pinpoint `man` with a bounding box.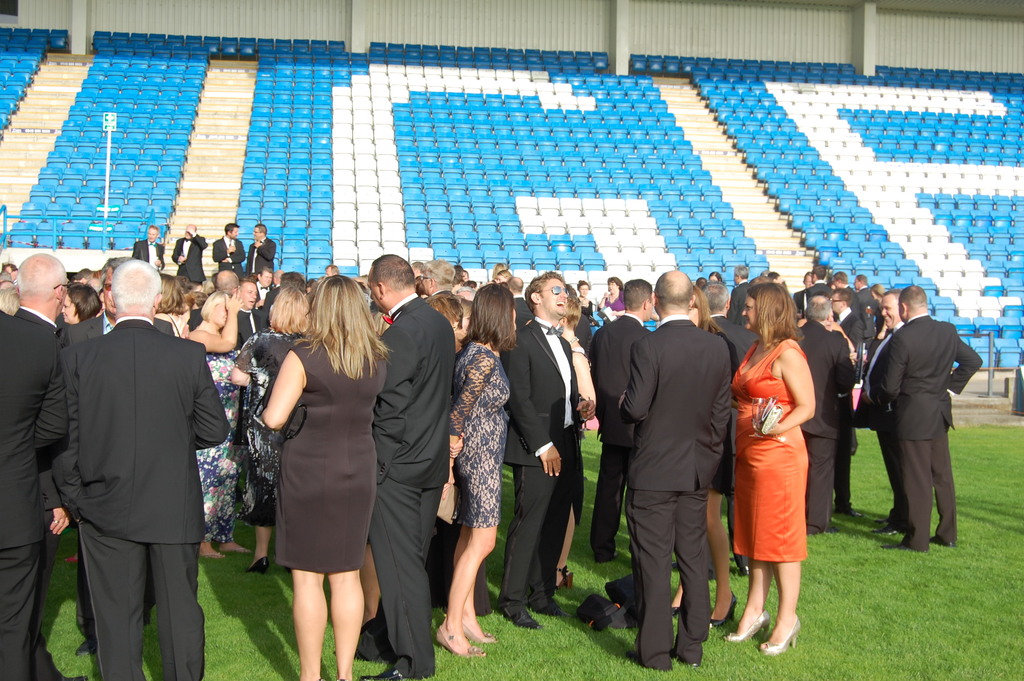
box(122, 223, 168, 272).
